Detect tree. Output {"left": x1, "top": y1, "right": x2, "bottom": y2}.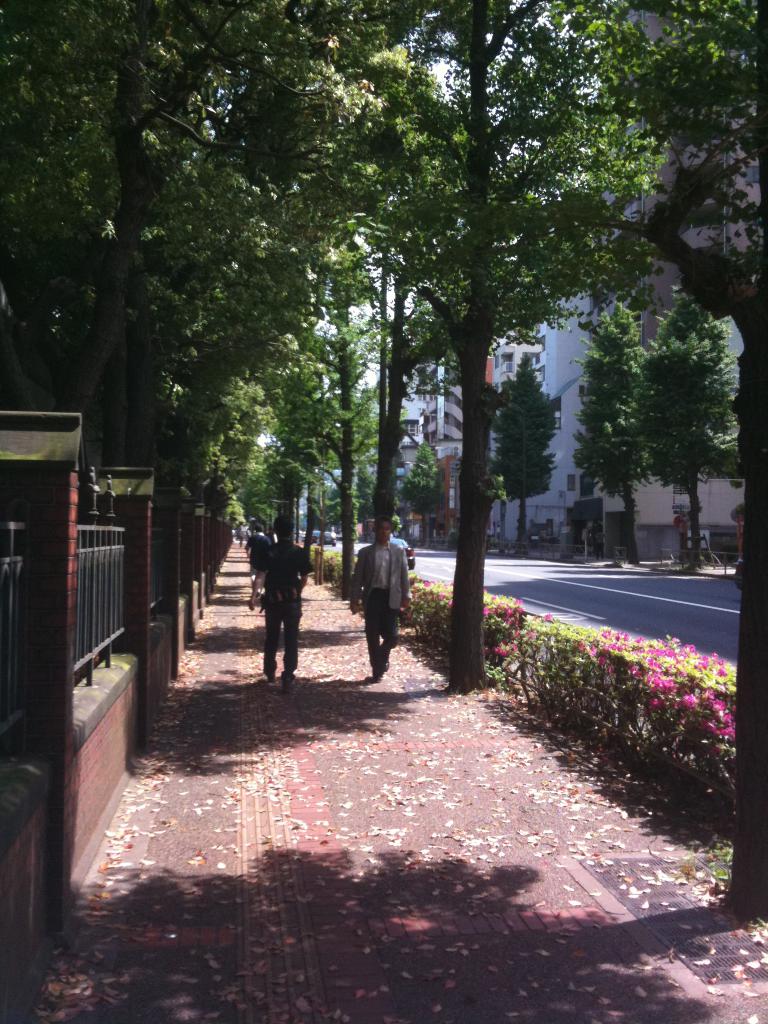
{"left": 573, "top": 269, "right": 753, "bottom": 552}.
